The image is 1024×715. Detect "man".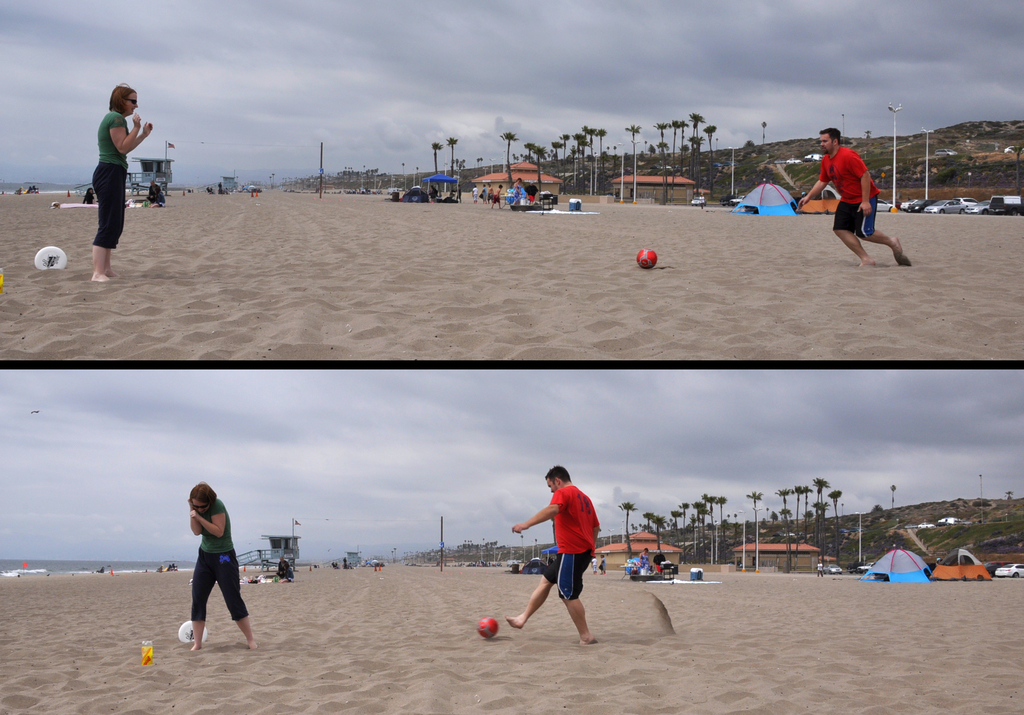
Detection: x1=508 y1=476 x2=609 y2=658.
